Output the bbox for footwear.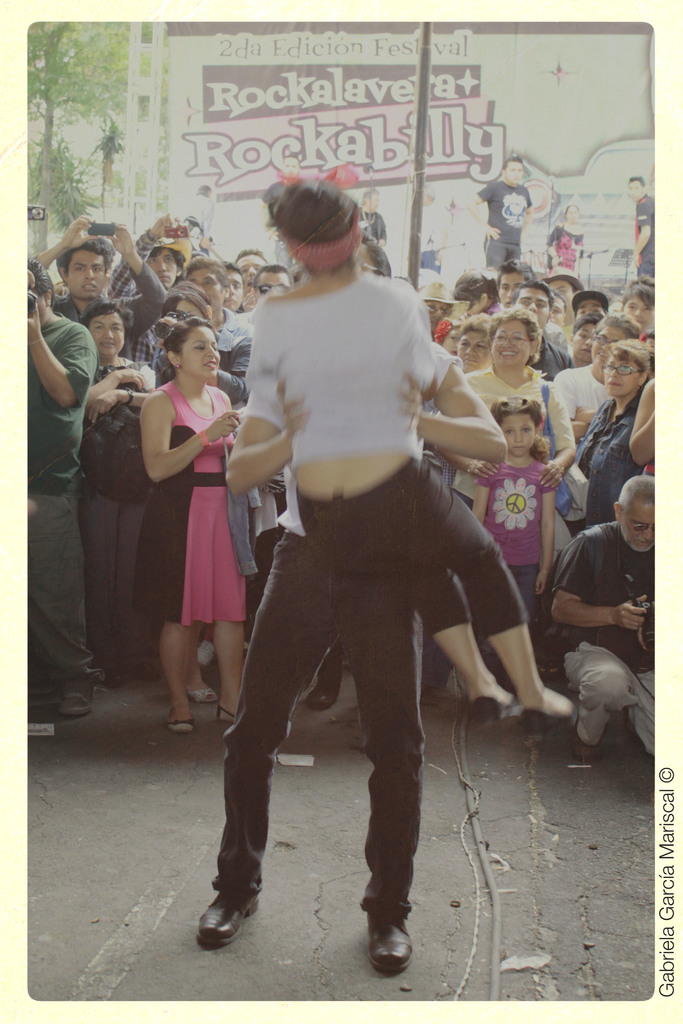
x1=197 y1=641 x2=220 y2=669.
